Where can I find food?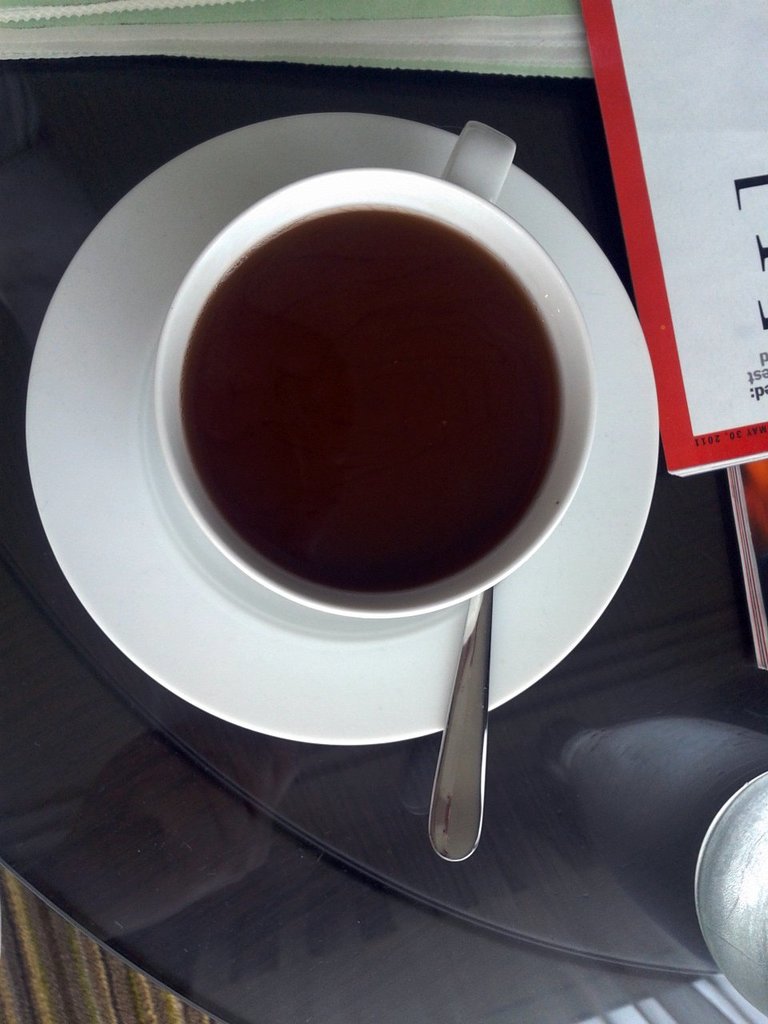
You can find it at {"x1": 75, "y1": 162, "x2": 648, "y2": 733}.
